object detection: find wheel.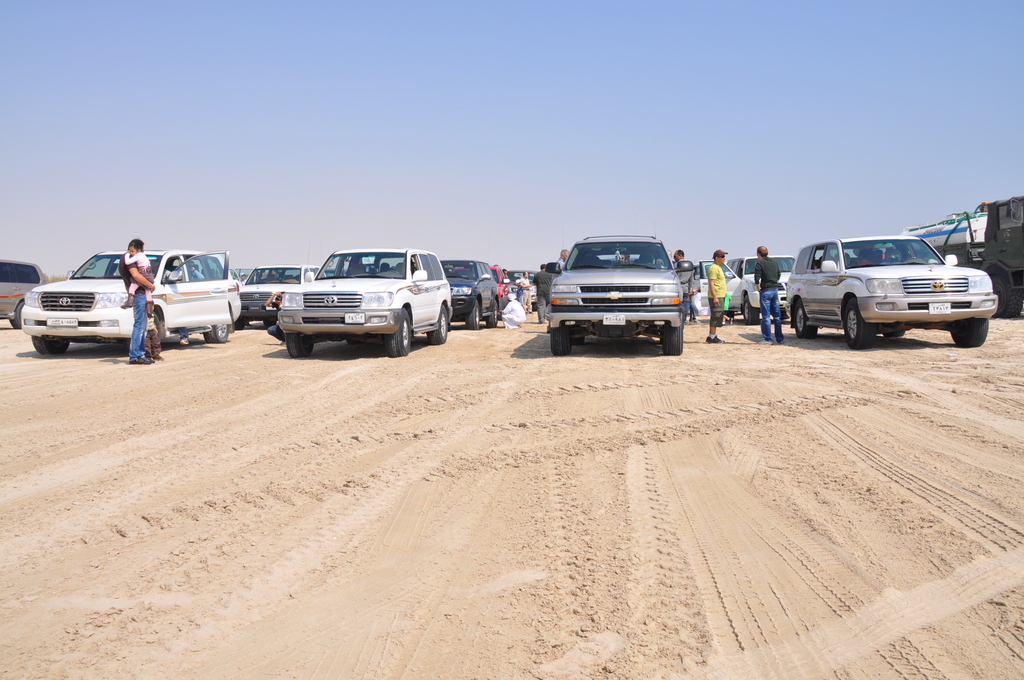
{"x1": 548, "y1": 330, "x2": 573, "y2": 353}.
